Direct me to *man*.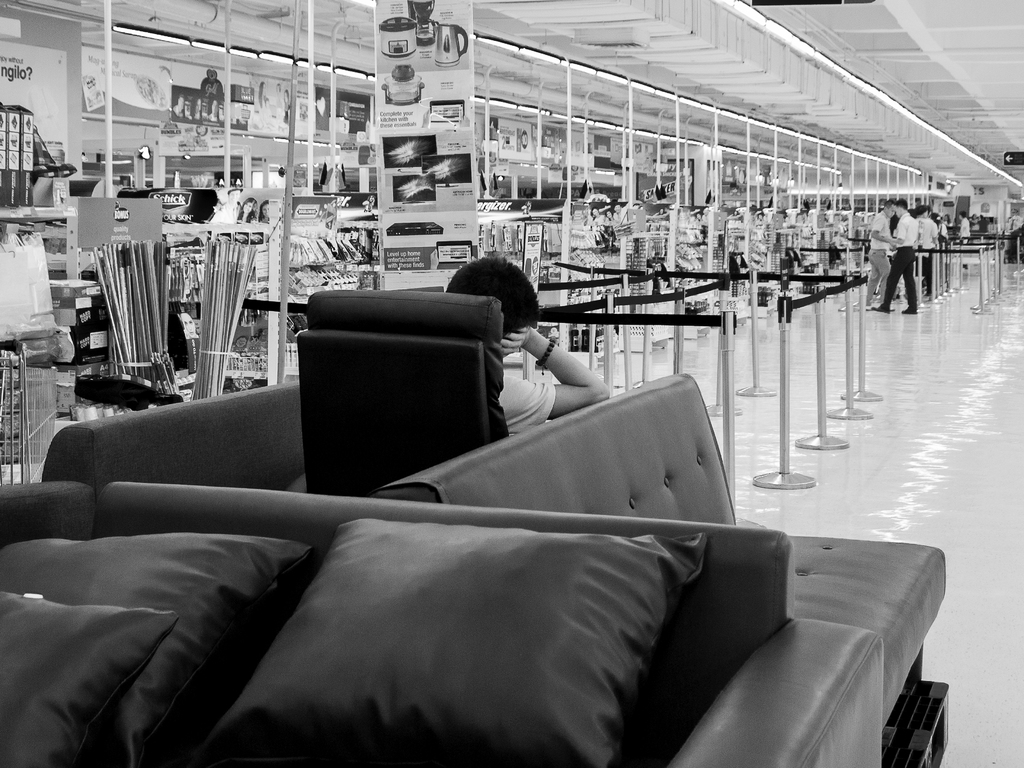
Direction: {"x1": 449, "y1": 286, "x2": 634, "y2": 443}.
